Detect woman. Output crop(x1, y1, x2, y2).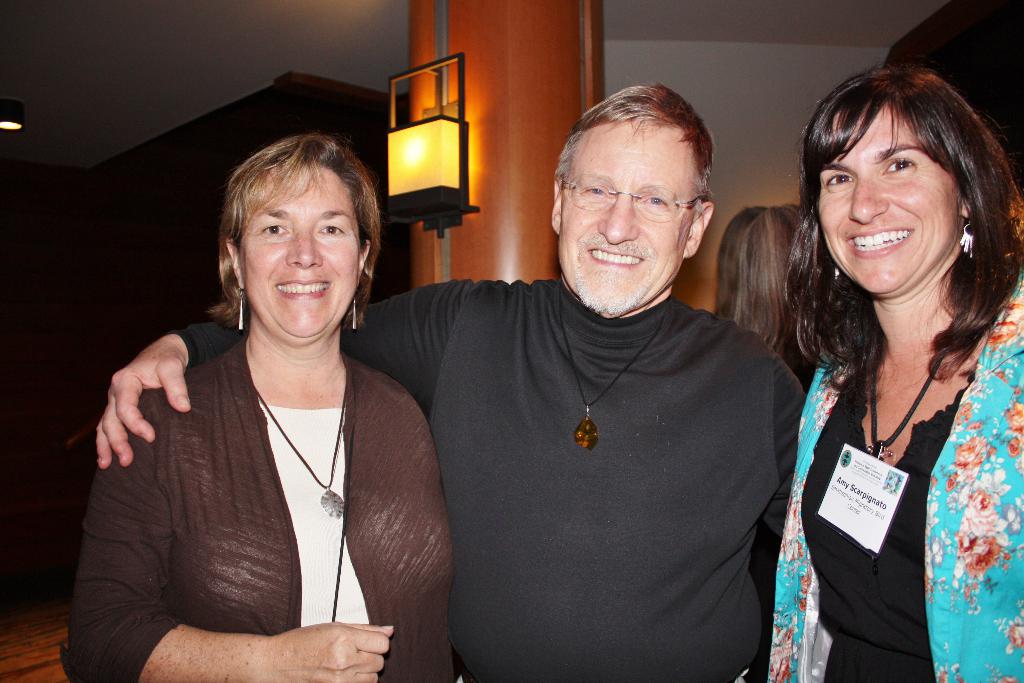
crop(100, 117, 450, 674).
